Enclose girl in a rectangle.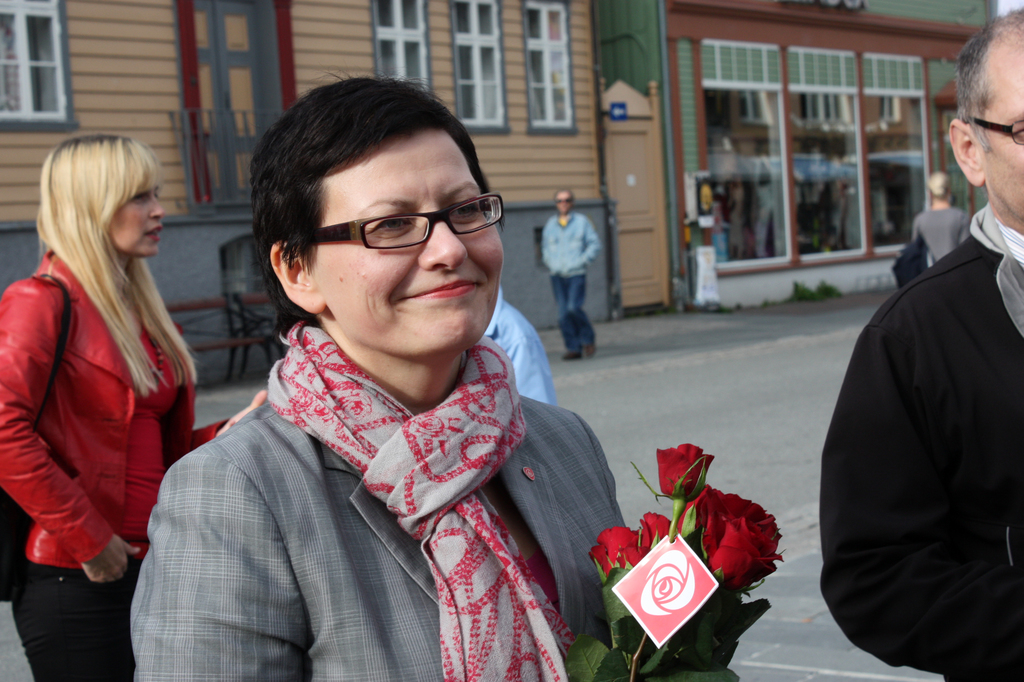
bbox=[0, 136, 262, 681].
